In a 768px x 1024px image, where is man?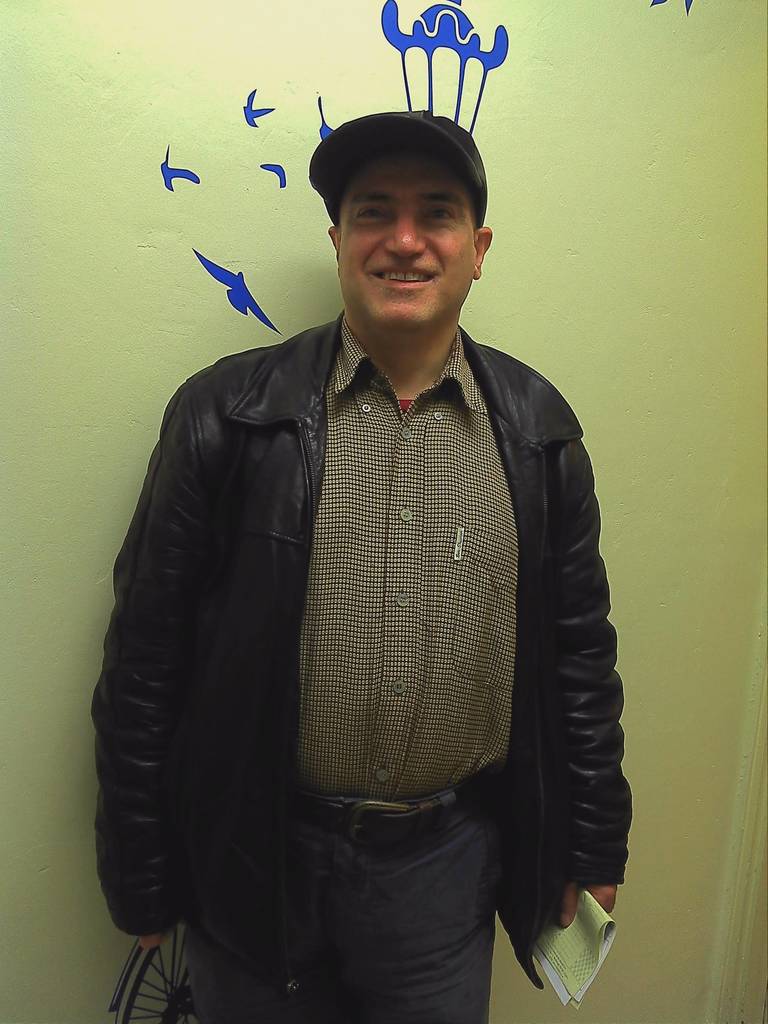
select_region(73, 109, 644, 1023).
